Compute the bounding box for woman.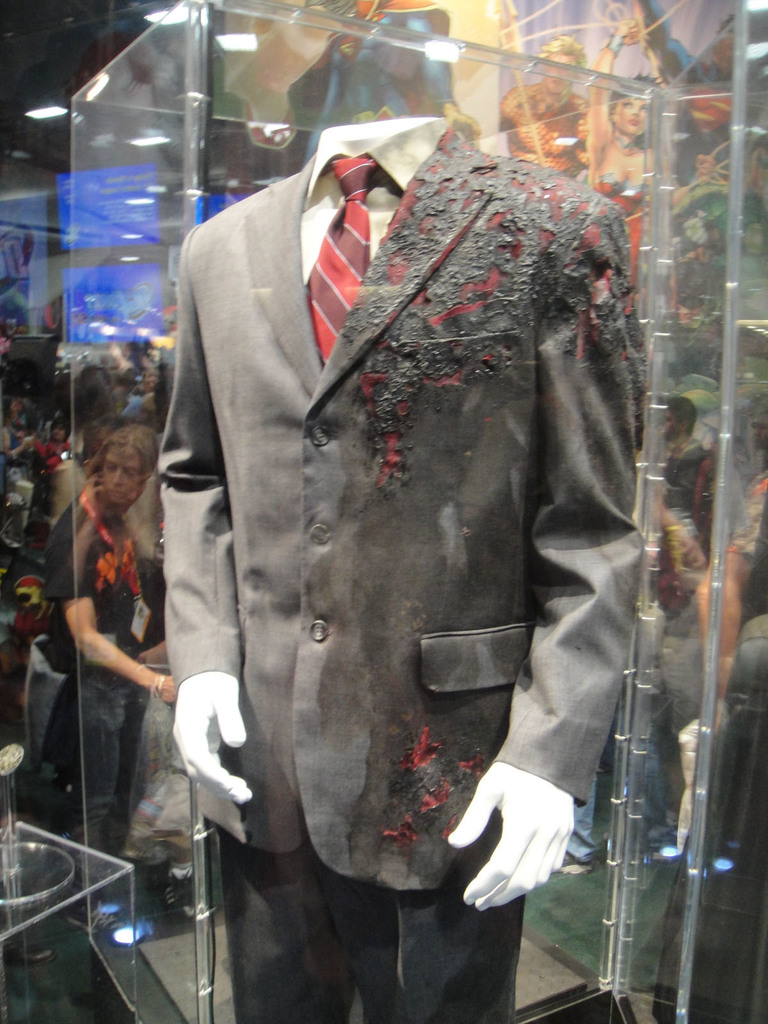
box(589, 18, 716, 291).
